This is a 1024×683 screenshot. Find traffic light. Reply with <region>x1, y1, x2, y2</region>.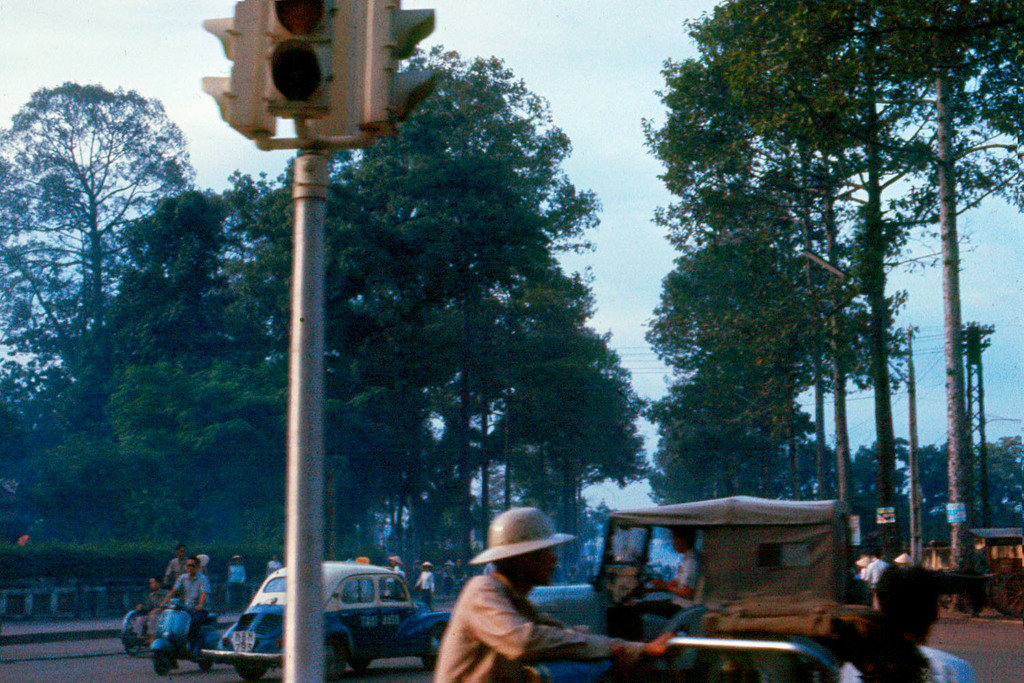
<region>199, 0, 437, 154</region>.
